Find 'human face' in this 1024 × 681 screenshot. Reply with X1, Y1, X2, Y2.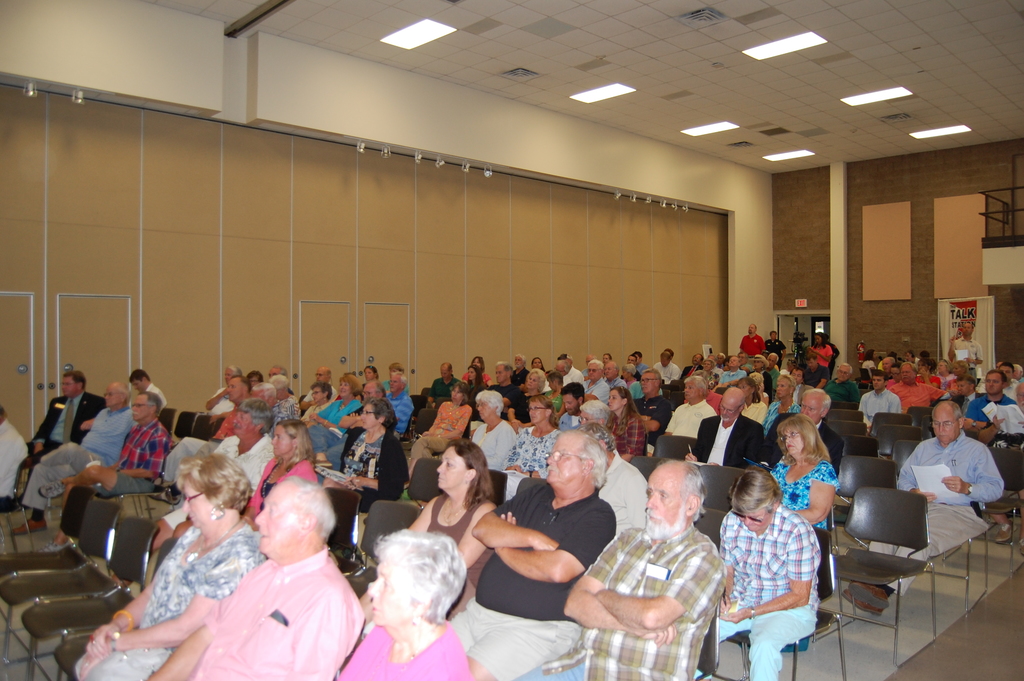
437, 448, 462, 487.
